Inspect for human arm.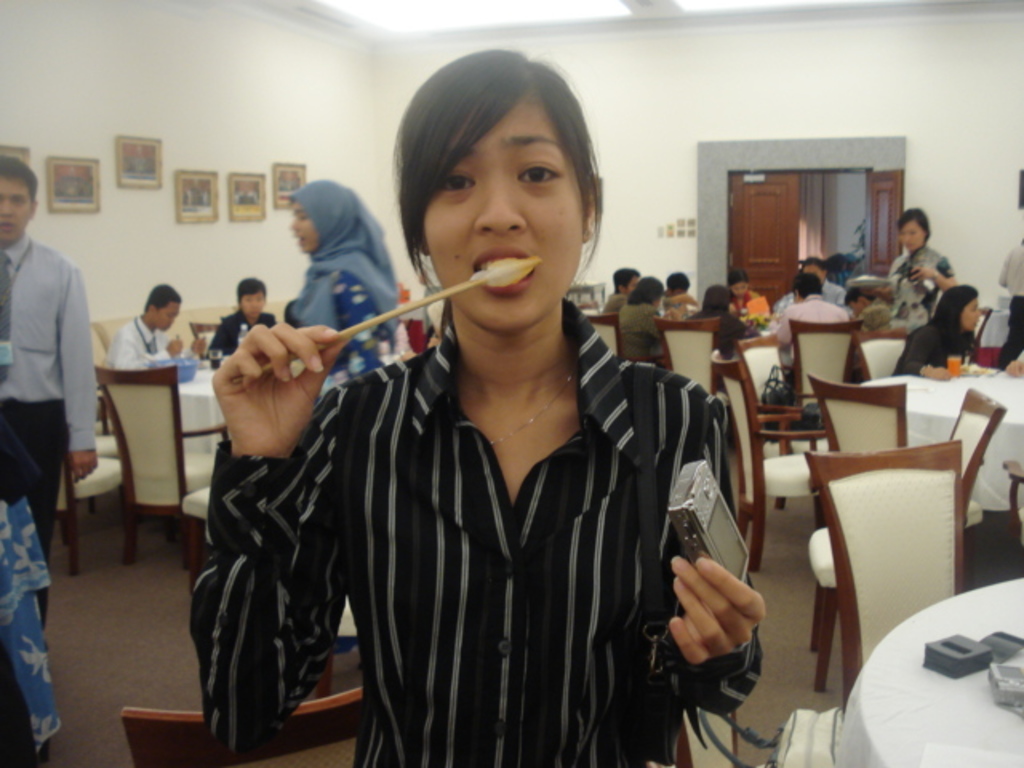
Inspection: BBox(66, 266, 96, 485).
